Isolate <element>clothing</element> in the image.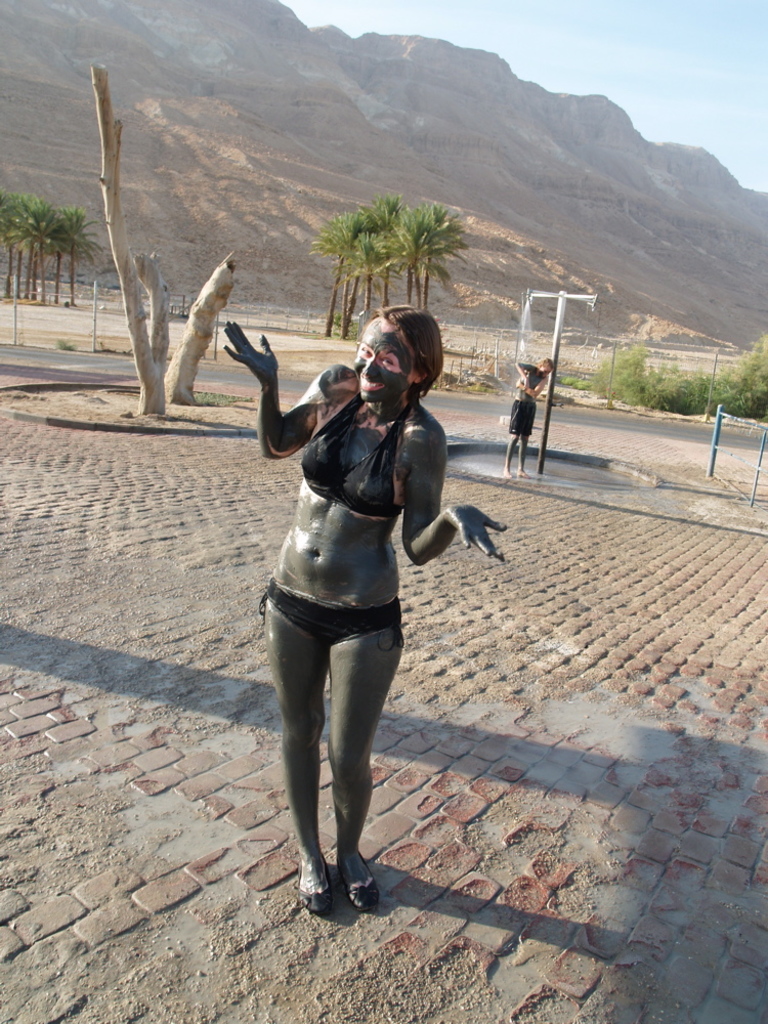
Isolated region: locate(506, 397, 539, 435).
